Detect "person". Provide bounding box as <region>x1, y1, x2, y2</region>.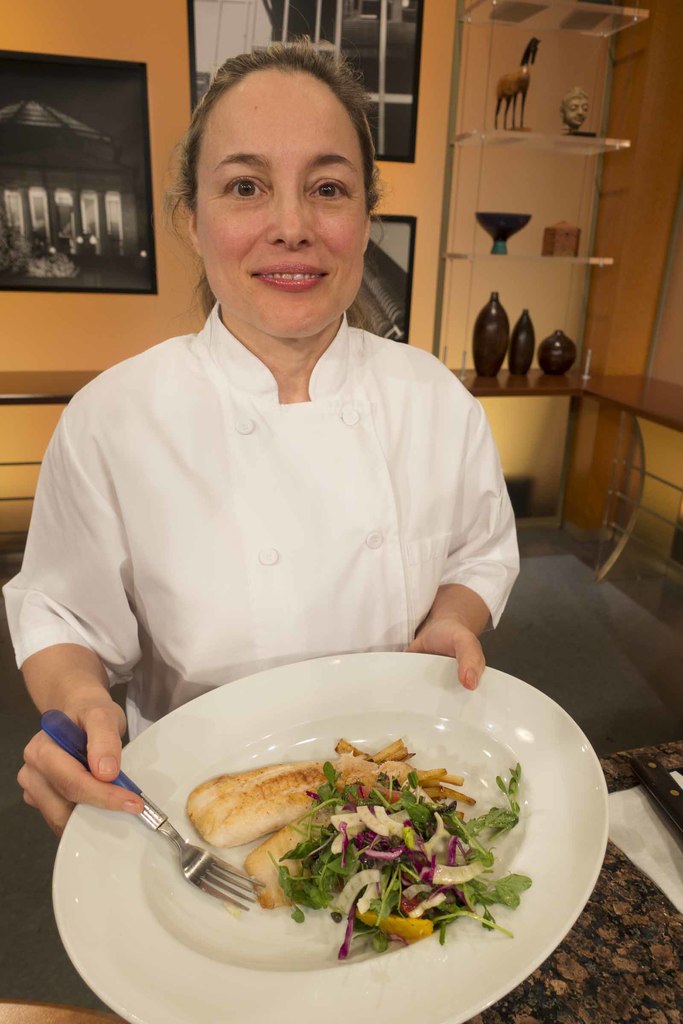
<region>44, 35, 552, 787</region>.
